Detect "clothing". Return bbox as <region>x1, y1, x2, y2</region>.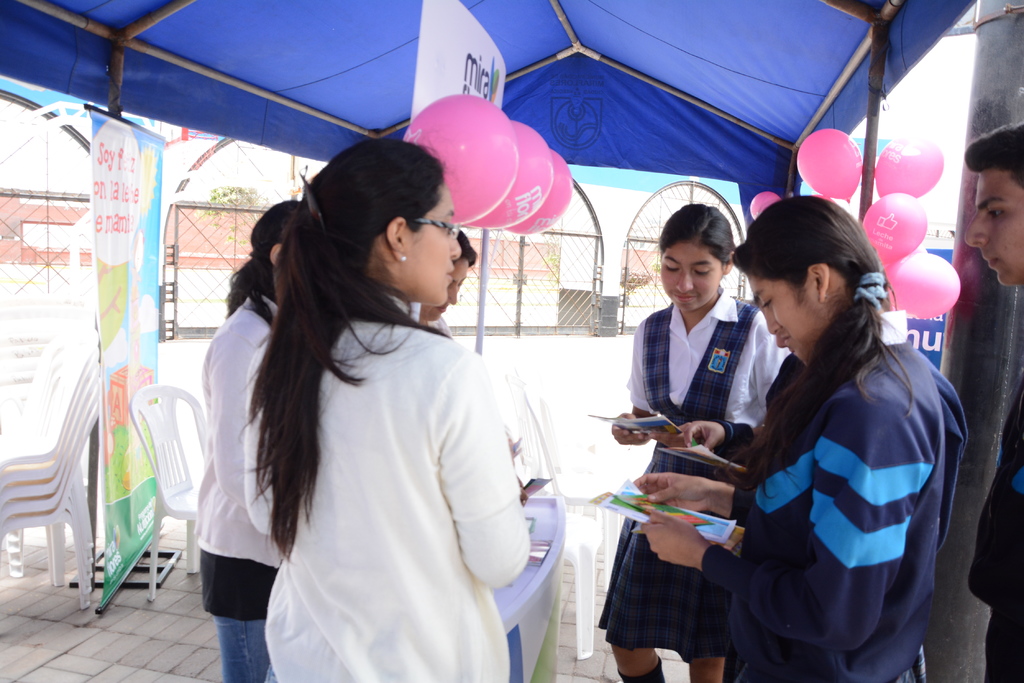
<region>702, 328, 961, 682</region>.
